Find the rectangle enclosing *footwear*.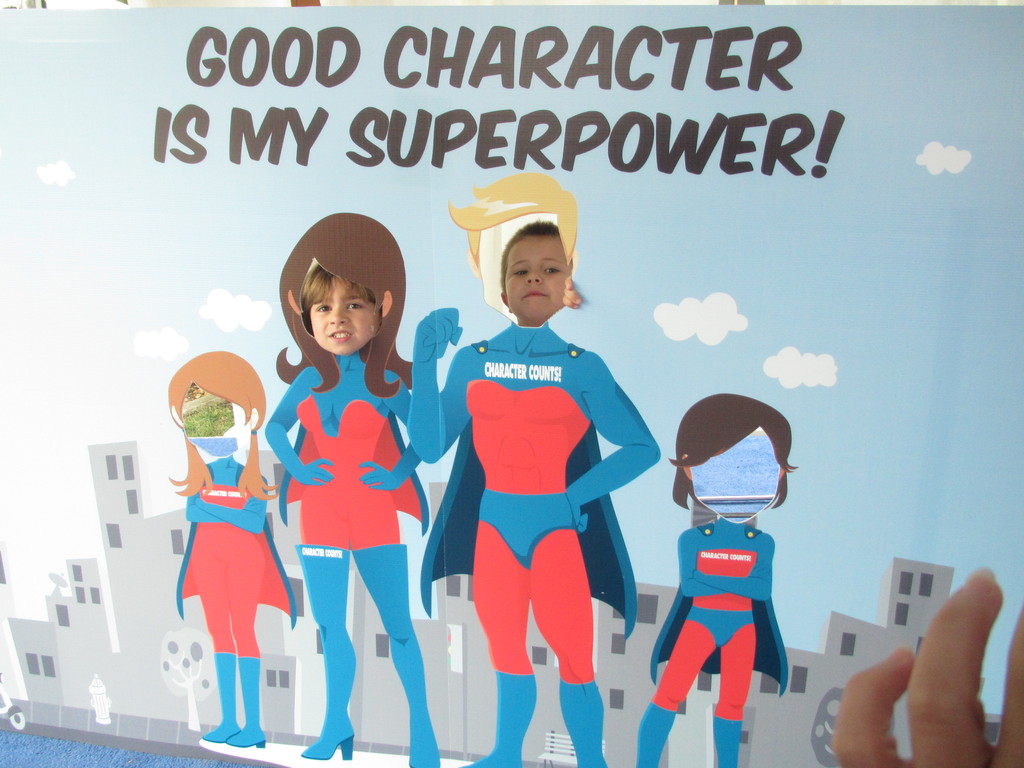
left=463, top=671, right=541, bottom=767.
